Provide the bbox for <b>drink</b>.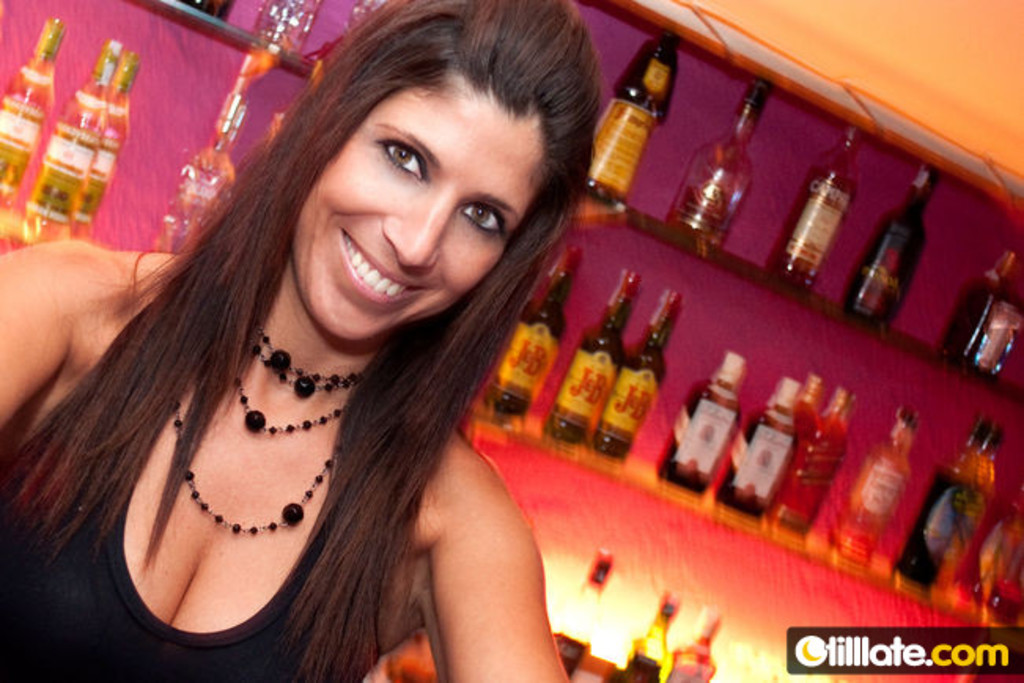
(607,620,669,681).
